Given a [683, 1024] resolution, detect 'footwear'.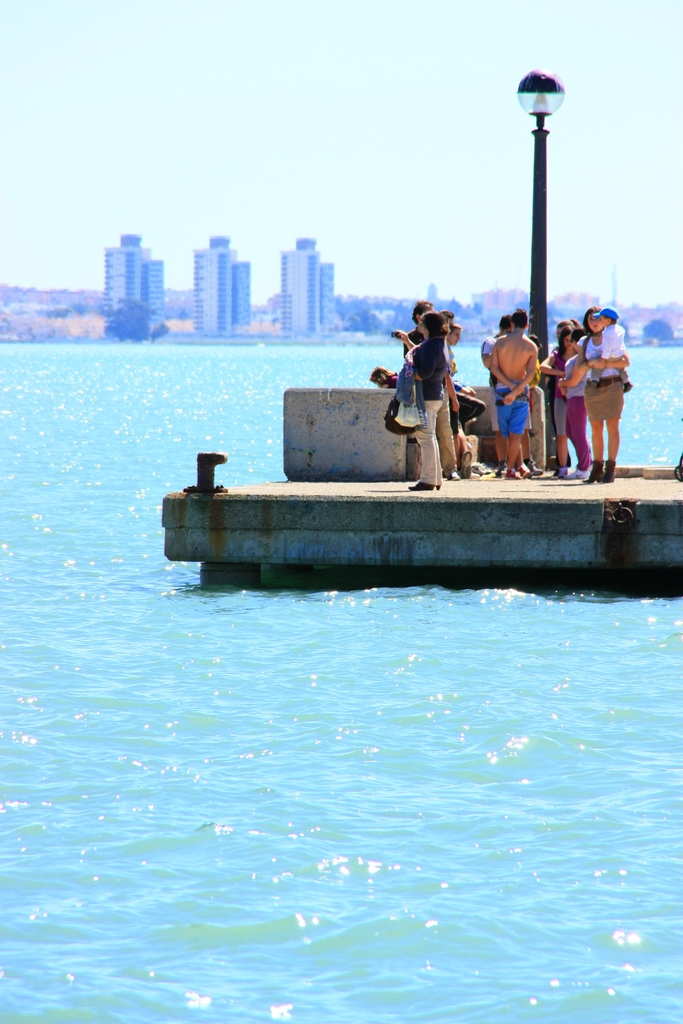
522/465/534/477.
